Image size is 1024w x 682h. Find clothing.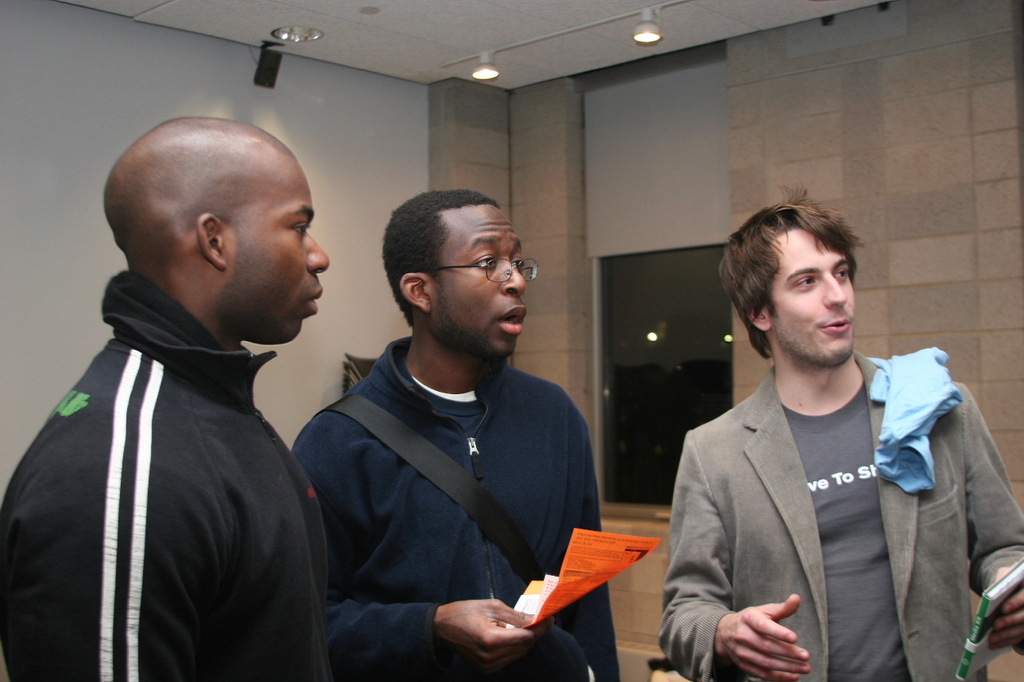
select_region(0, 268, 333, 681).
